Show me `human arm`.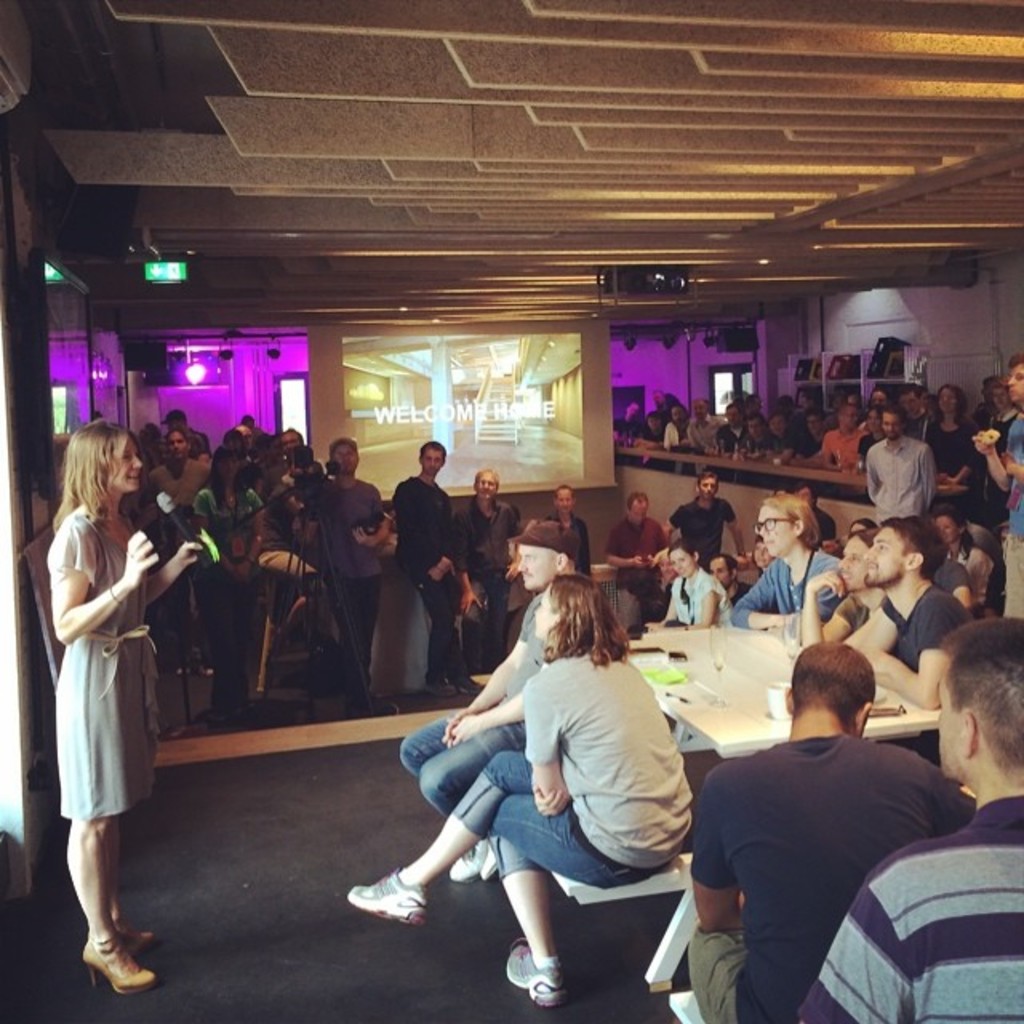
`human arm` is here: locate(941, 582, 966, 608).
